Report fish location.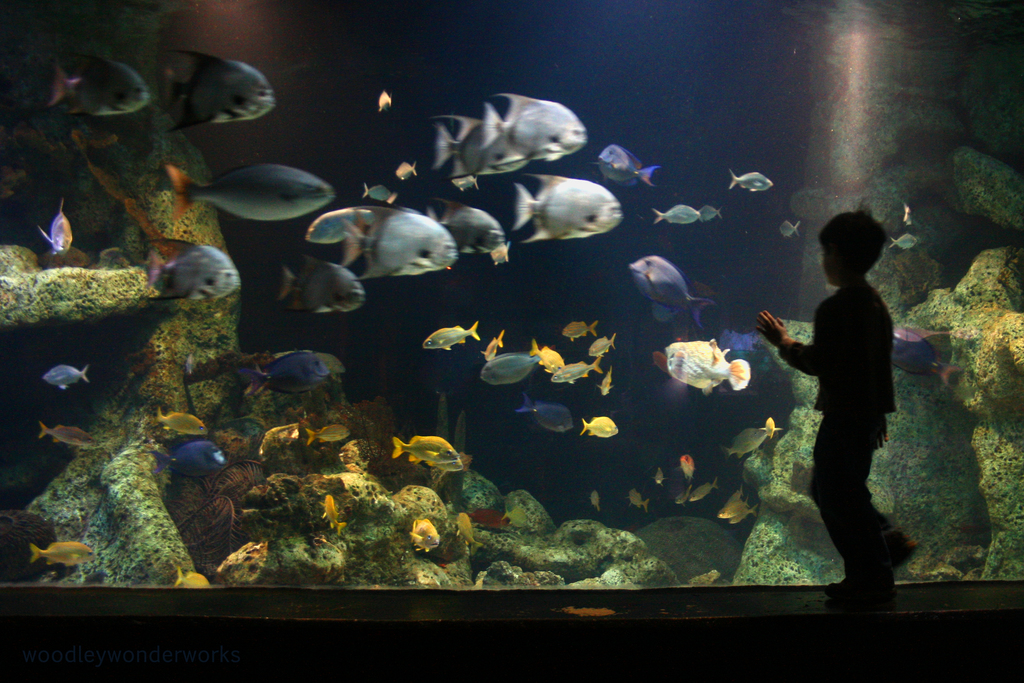
Report: 456:509:475:541.
